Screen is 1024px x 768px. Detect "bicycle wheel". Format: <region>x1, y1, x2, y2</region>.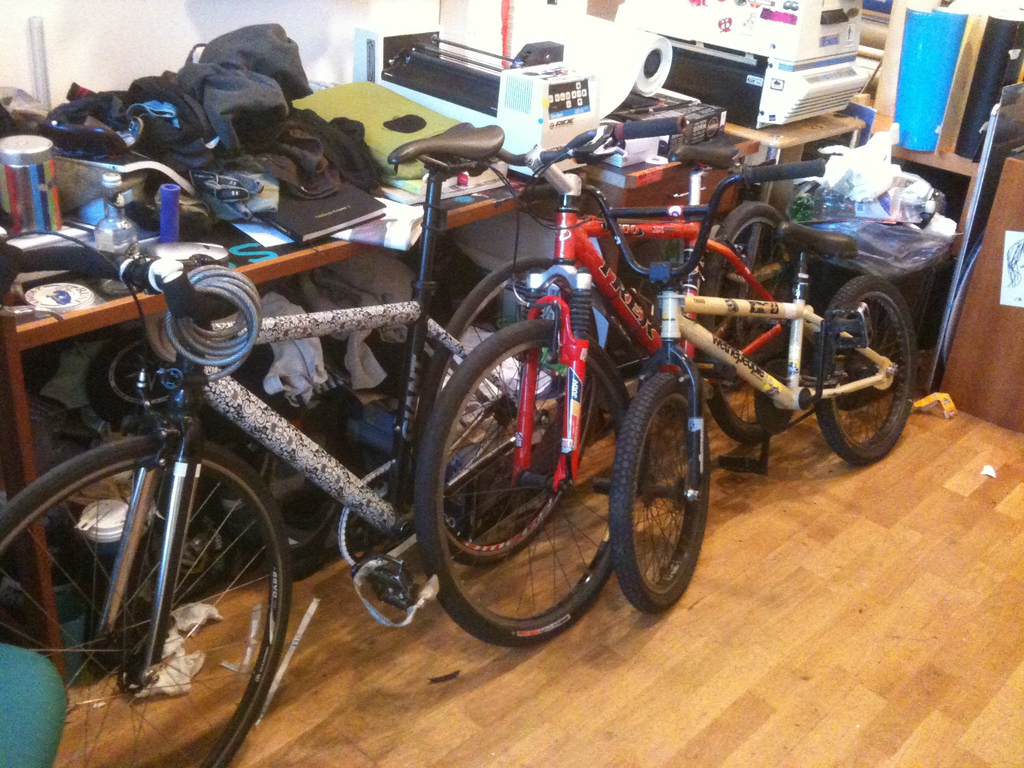
<region>700, 192, 801, 388</region>.
